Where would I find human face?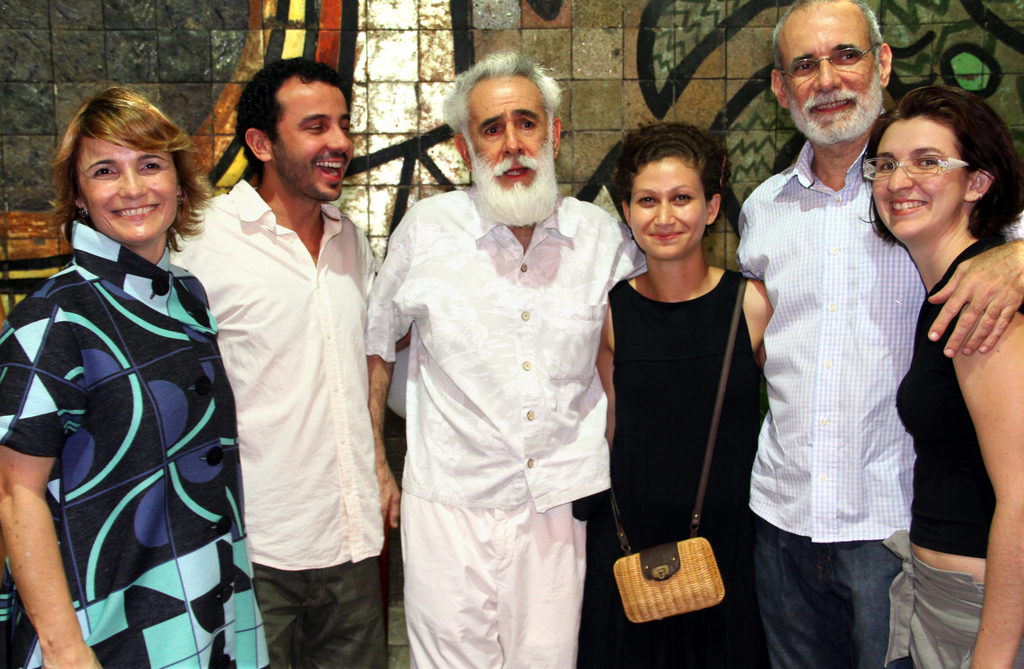
At <bbox>460, 76, 557, 216</bbox>.
